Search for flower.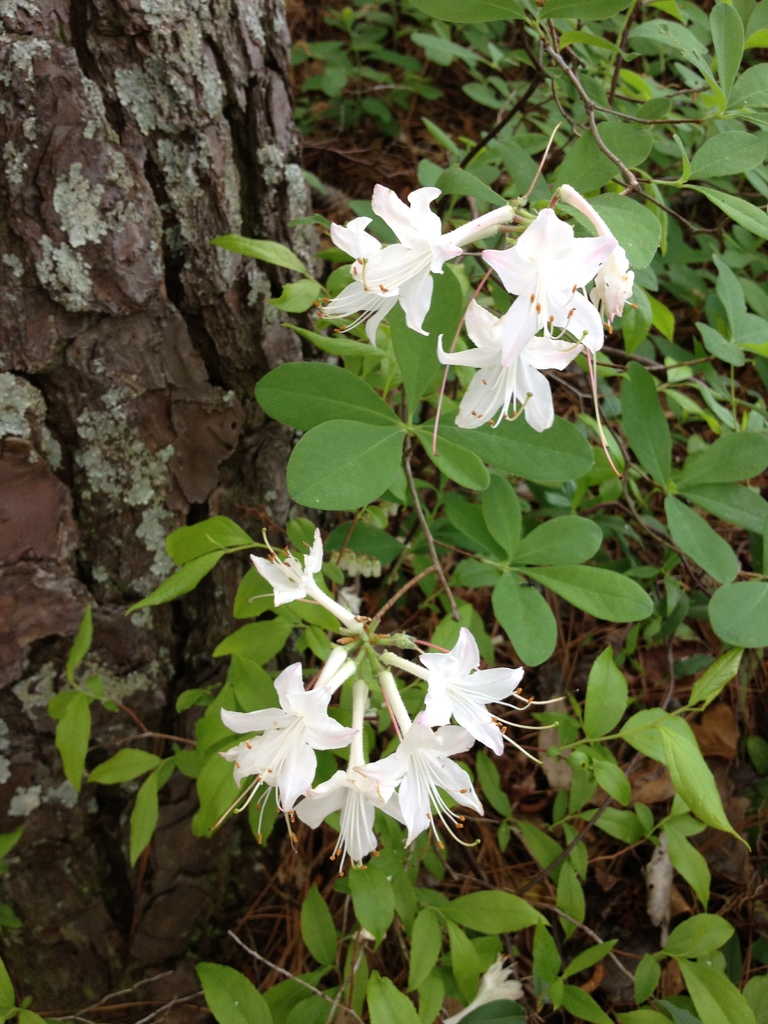
Found at BBox(247, 524, 366, 636).
